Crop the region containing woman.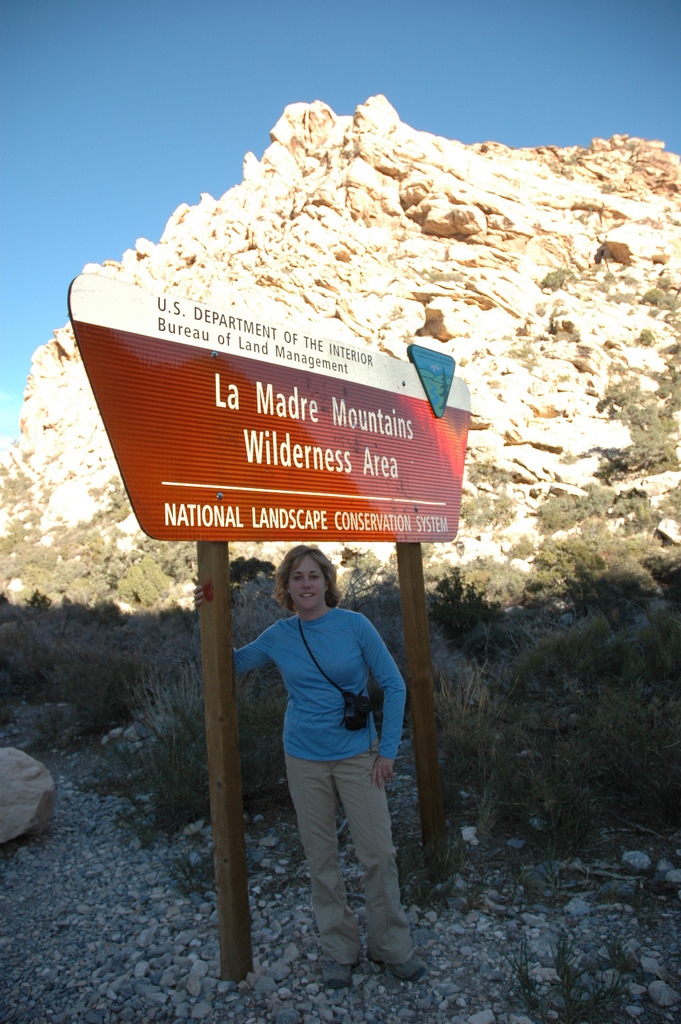
Crop region: detection(236, 549, 415, 987).
